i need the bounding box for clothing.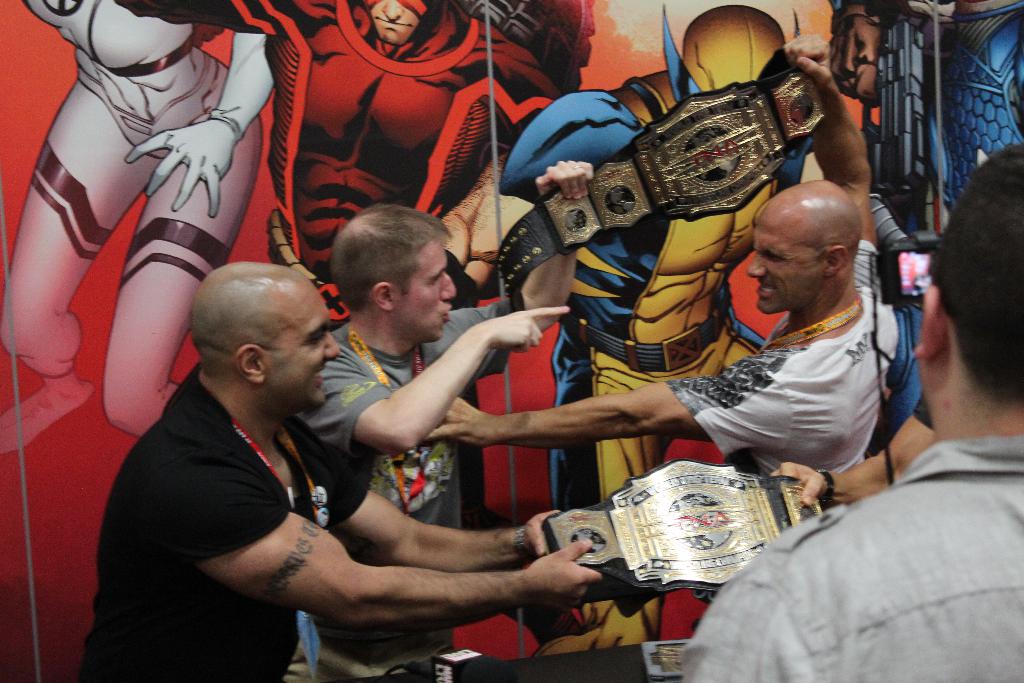
Here it is: 75:348:399:676.
